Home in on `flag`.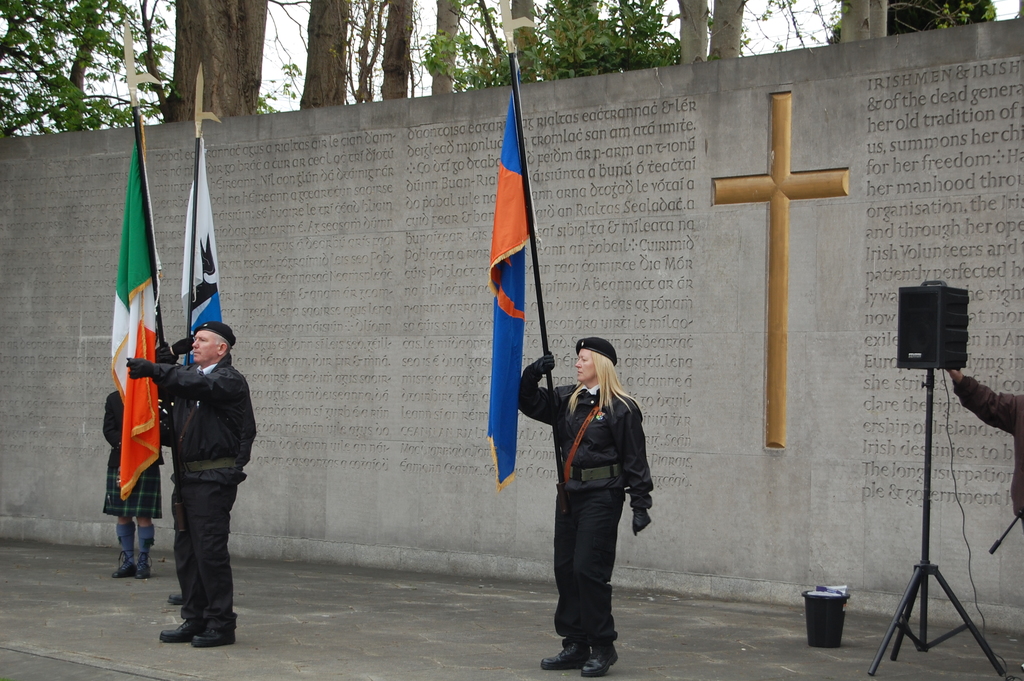
Homed in at (113,95,177,507).
